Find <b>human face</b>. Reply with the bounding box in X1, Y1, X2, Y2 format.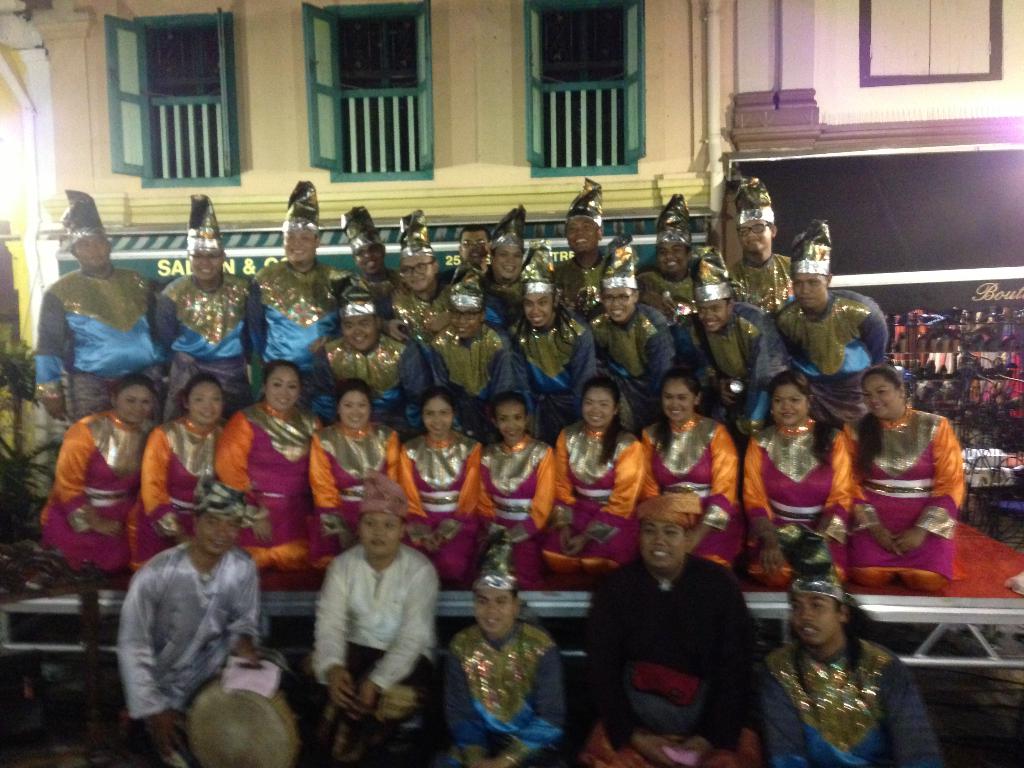
355, 244, 385, 273.
